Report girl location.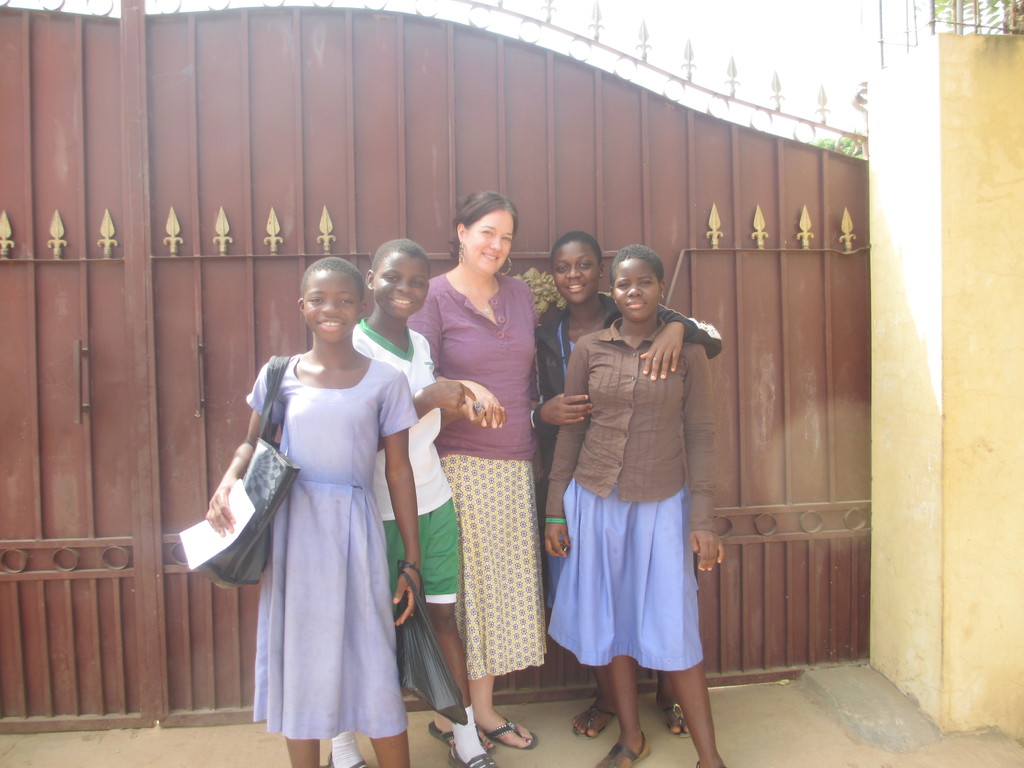
Report: detection(527, 232, 726, 735).
